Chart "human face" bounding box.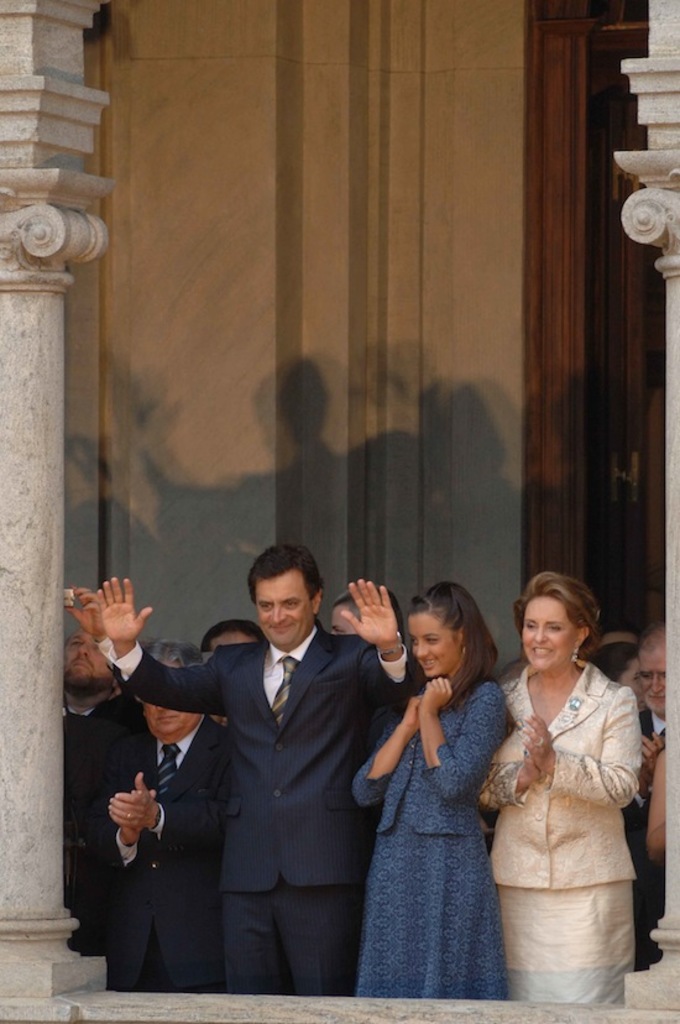
Charted: 145:700:198:737.
